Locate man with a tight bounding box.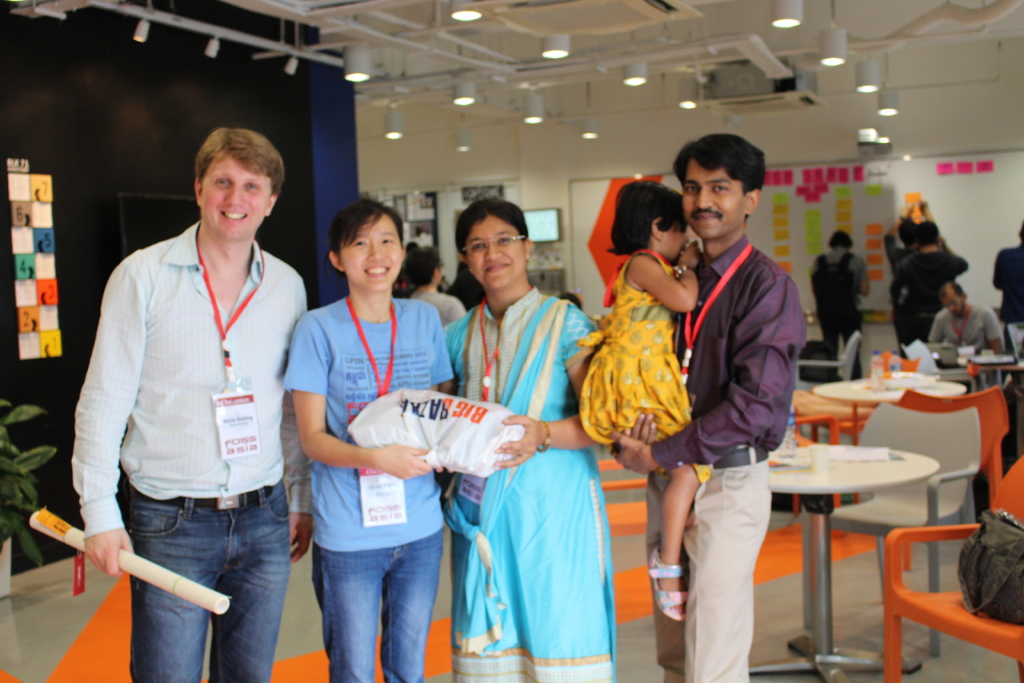
select_region(65, 95, 313, 682).
